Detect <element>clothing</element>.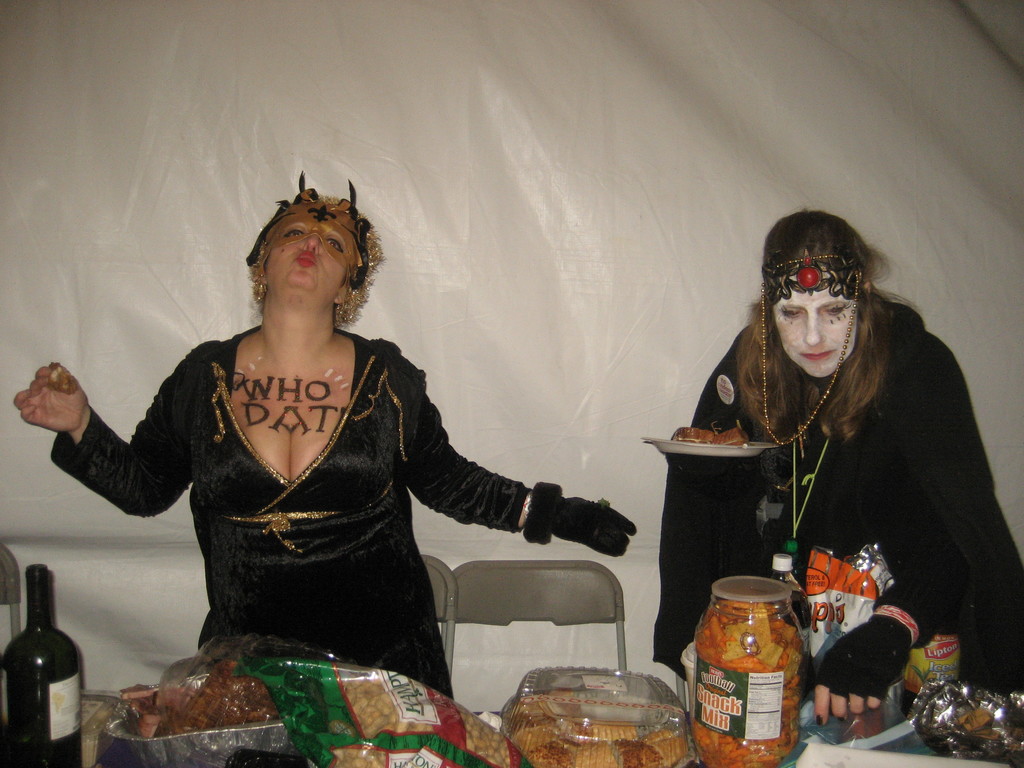
Detected at <region>92, 300, 492, 674</region>.
